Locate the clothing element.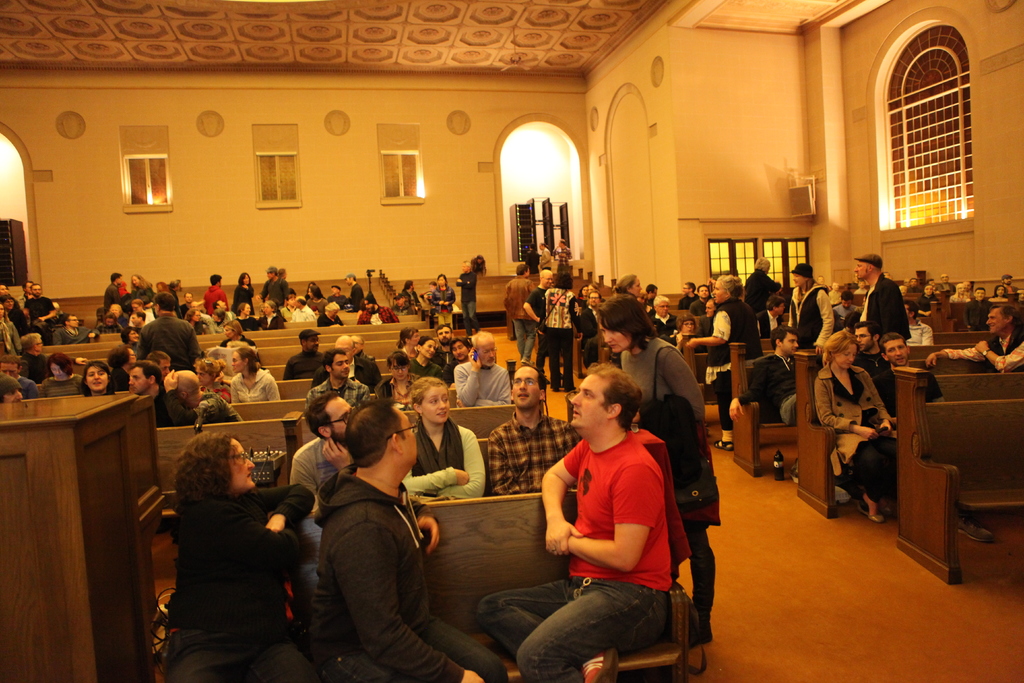
Element bbox: box(861, 272, 906, 333).
